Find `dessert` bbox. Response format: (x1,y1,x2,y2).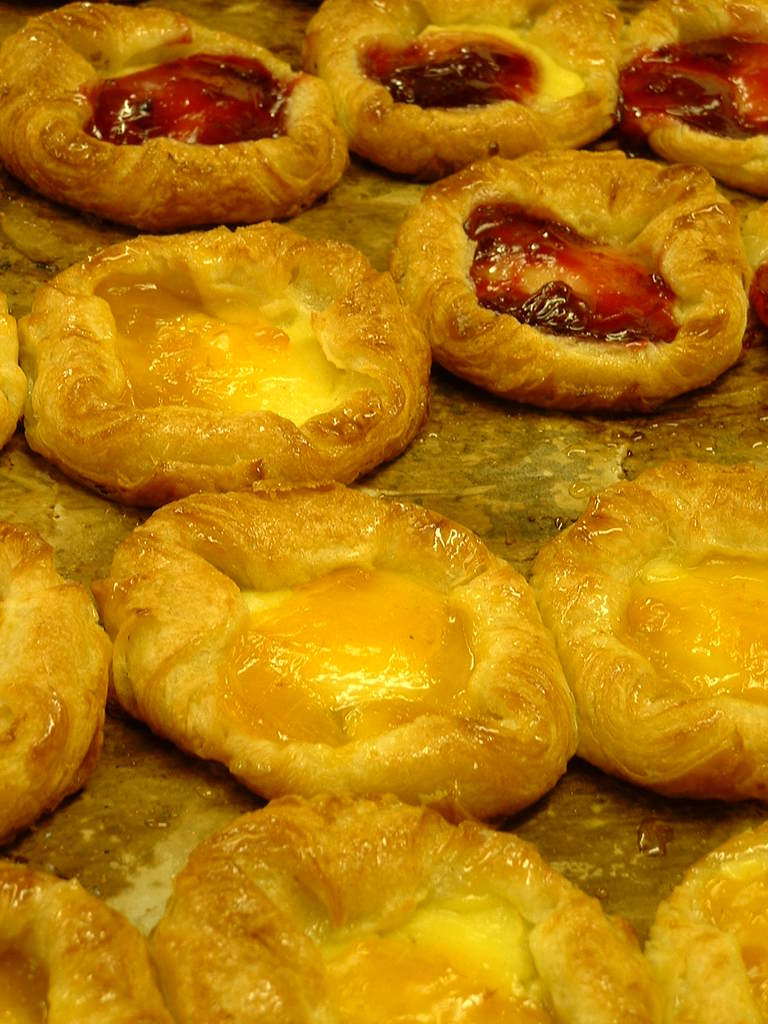
(148,792,646,1023).
